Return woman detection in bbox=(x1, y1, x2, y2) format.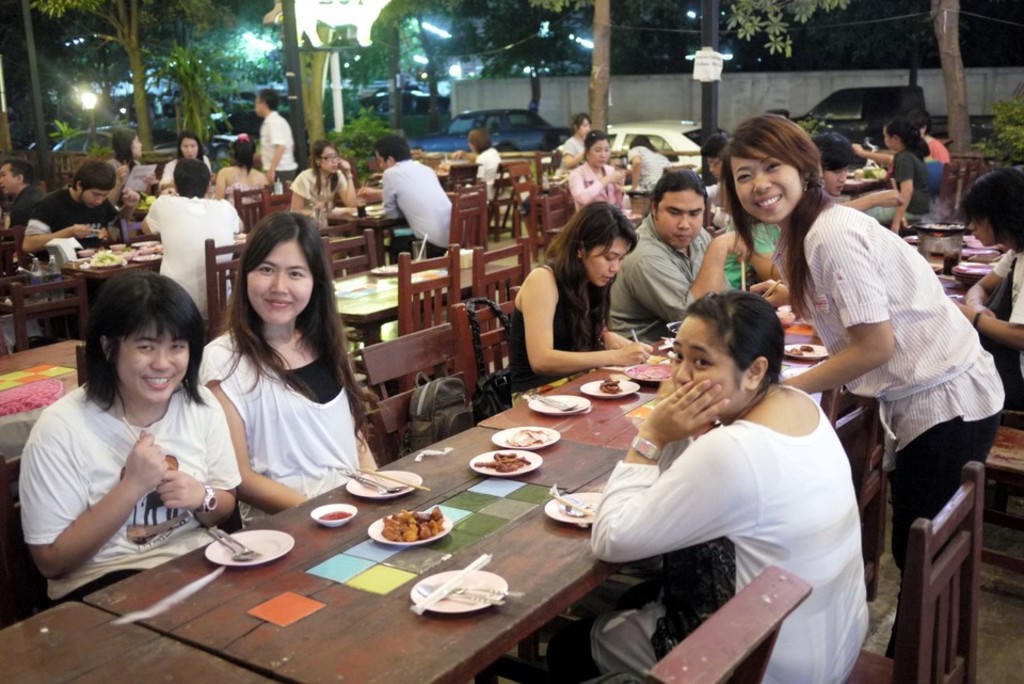
bbox=(288, 142, 359, 223).
